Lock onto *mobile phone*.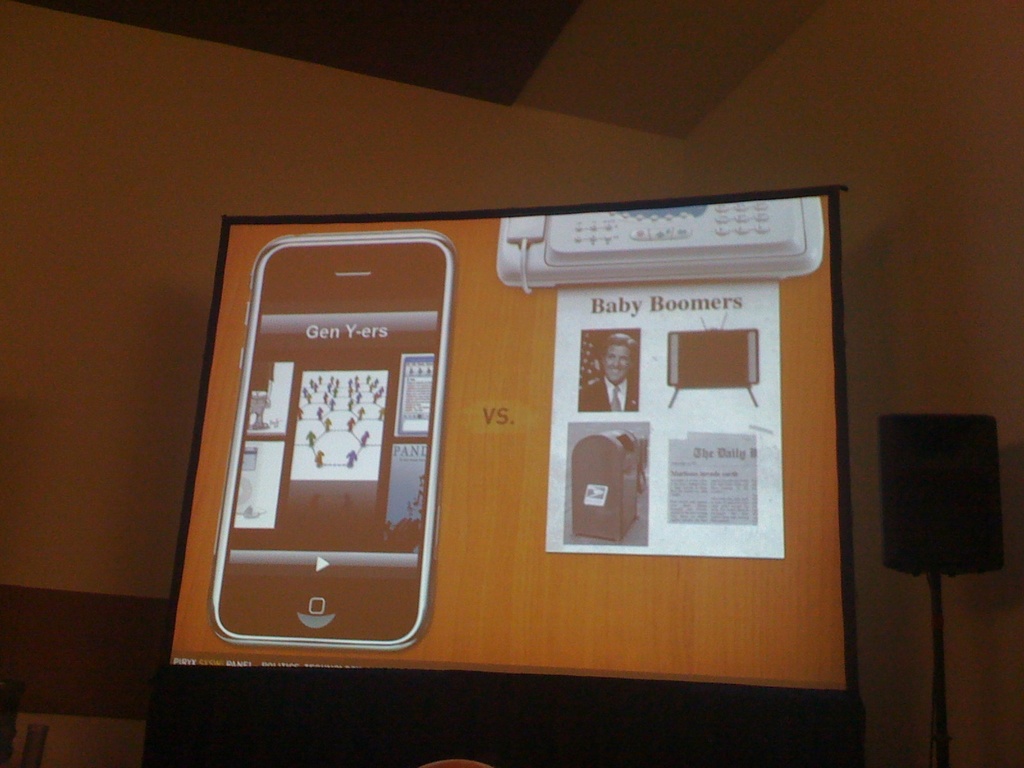
Locked: [172,219,465,668].
